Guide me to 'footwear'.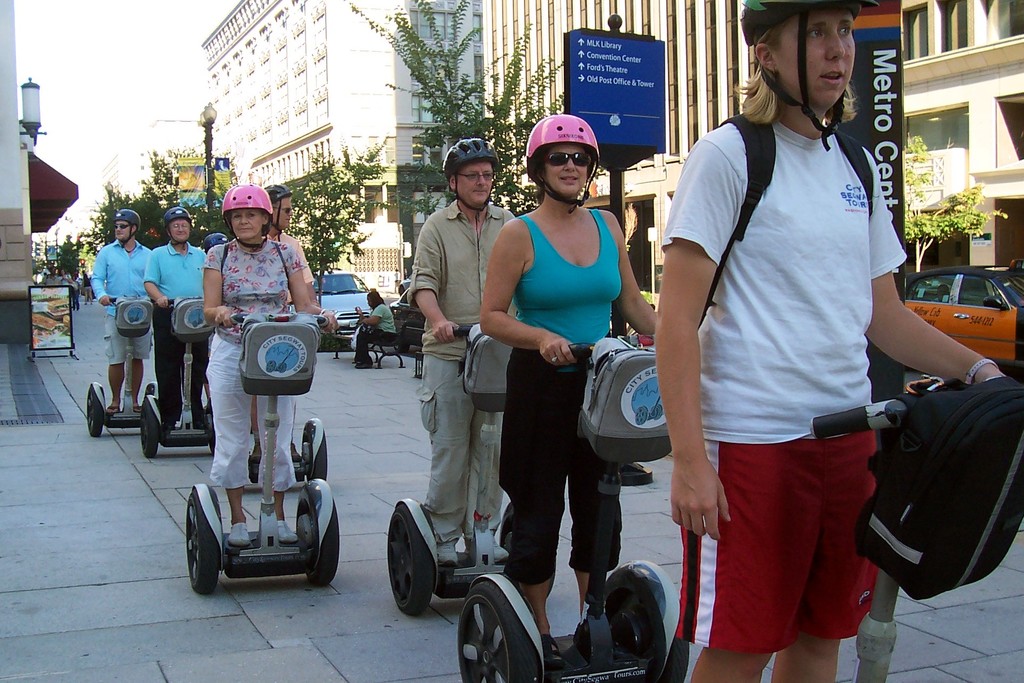
Guidance: region(436, 536, 460, 568).
